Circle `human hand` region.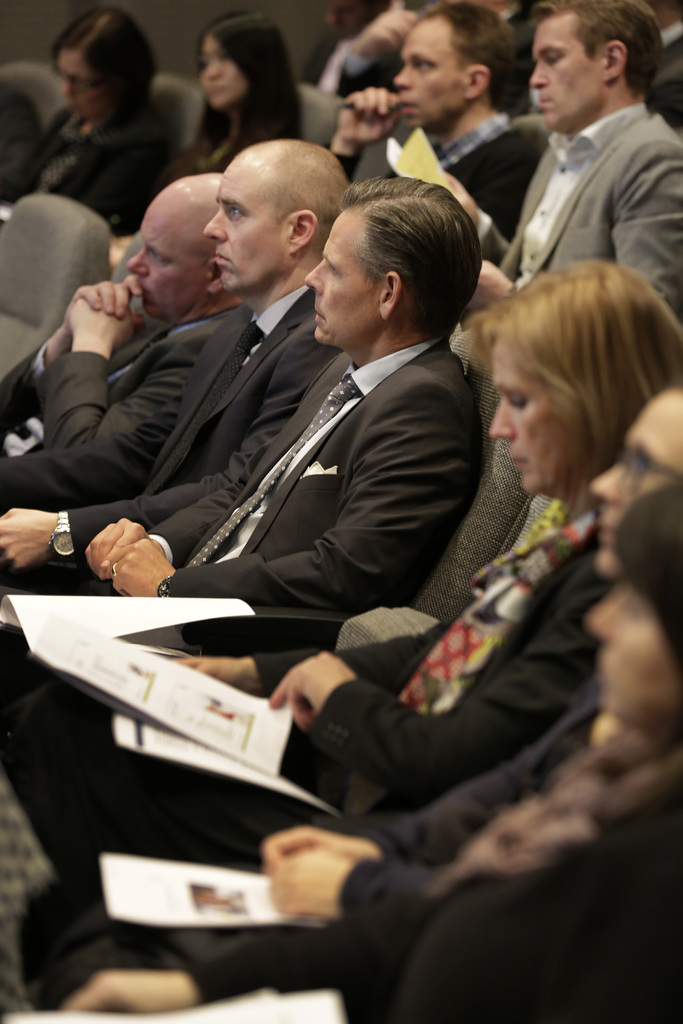
Region: bbox=(270, 650, 358, 726).
